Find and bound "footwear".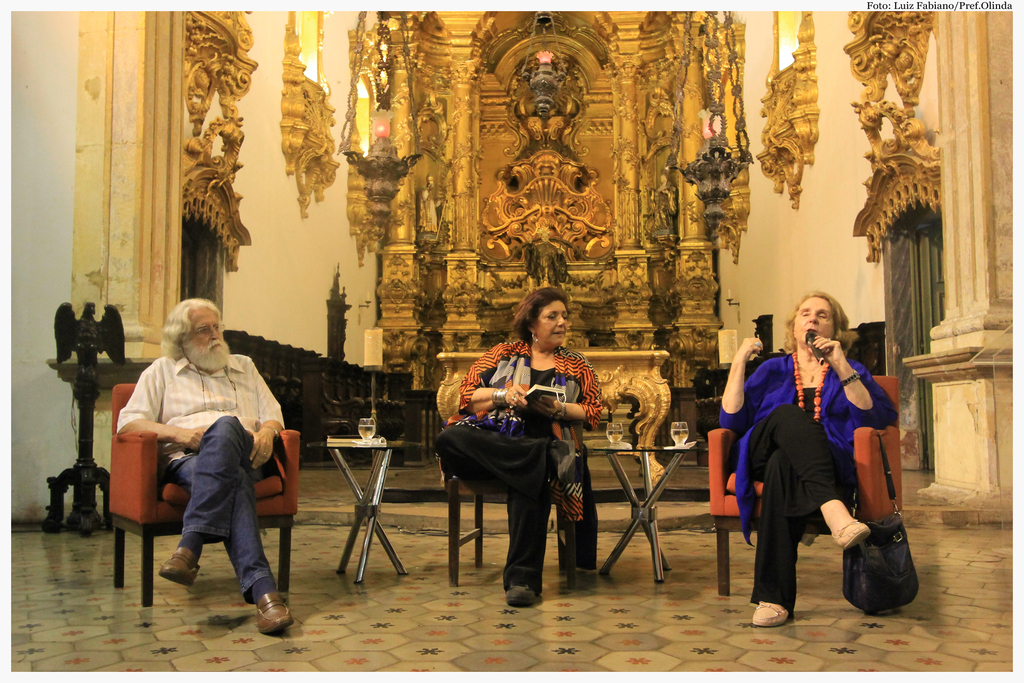
Bound: <bbox>505, 567, 537, 607</bbox>.
